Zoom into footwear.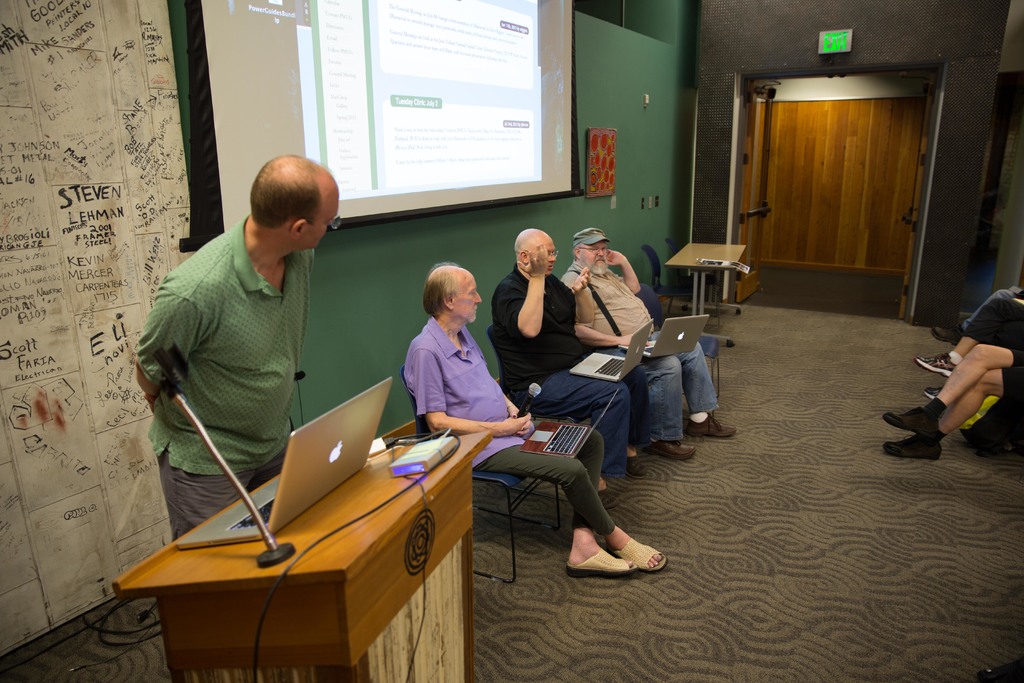
Zoom target: 885 398 936 437.
